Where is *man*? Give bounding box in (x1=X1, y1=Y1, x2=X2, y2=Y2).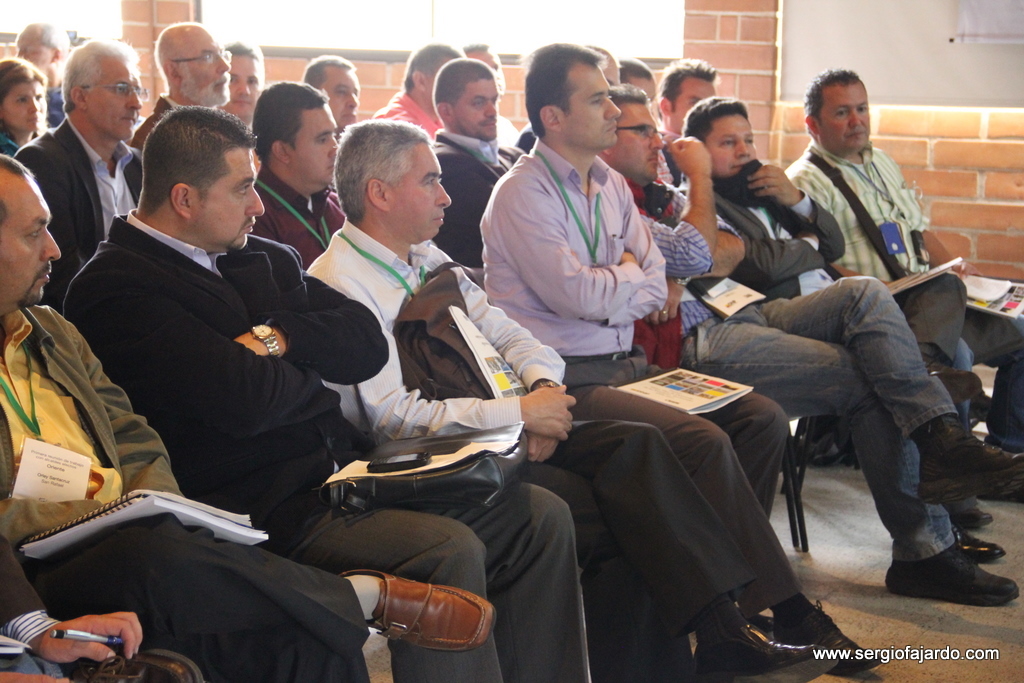
(x1=0, y1=146, x2=494, y2=682).
